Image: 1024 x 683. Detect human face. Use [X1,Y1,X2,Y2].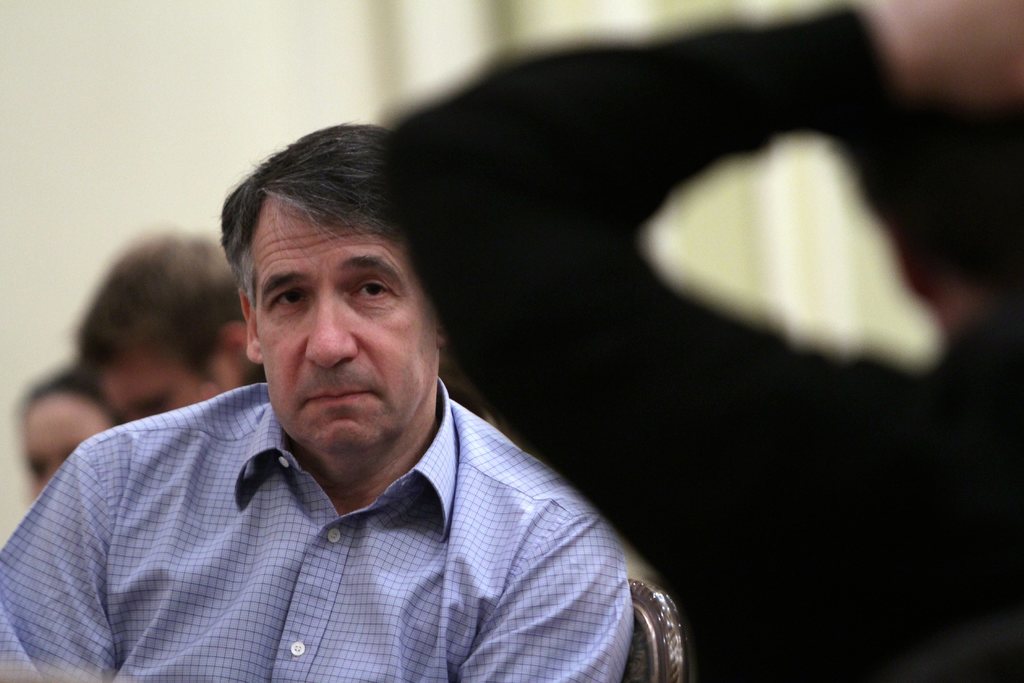
[259,189,433,448].
